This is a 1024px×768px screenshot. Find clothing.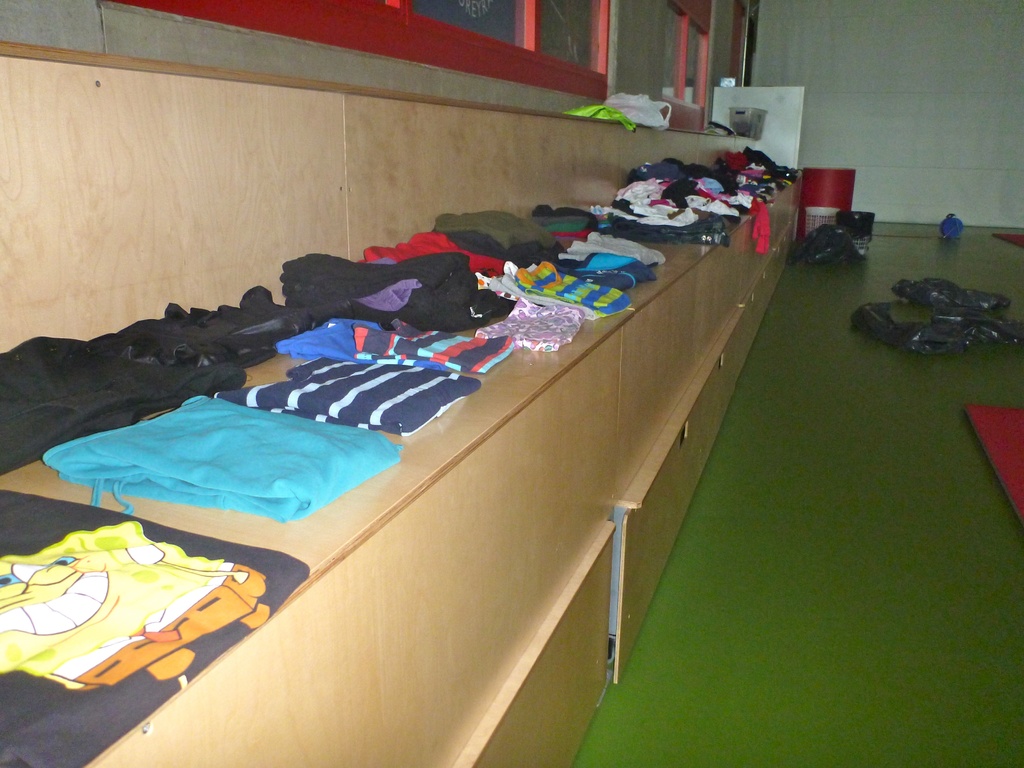
Bounding box: Rect(228, 353, 480, 436).
